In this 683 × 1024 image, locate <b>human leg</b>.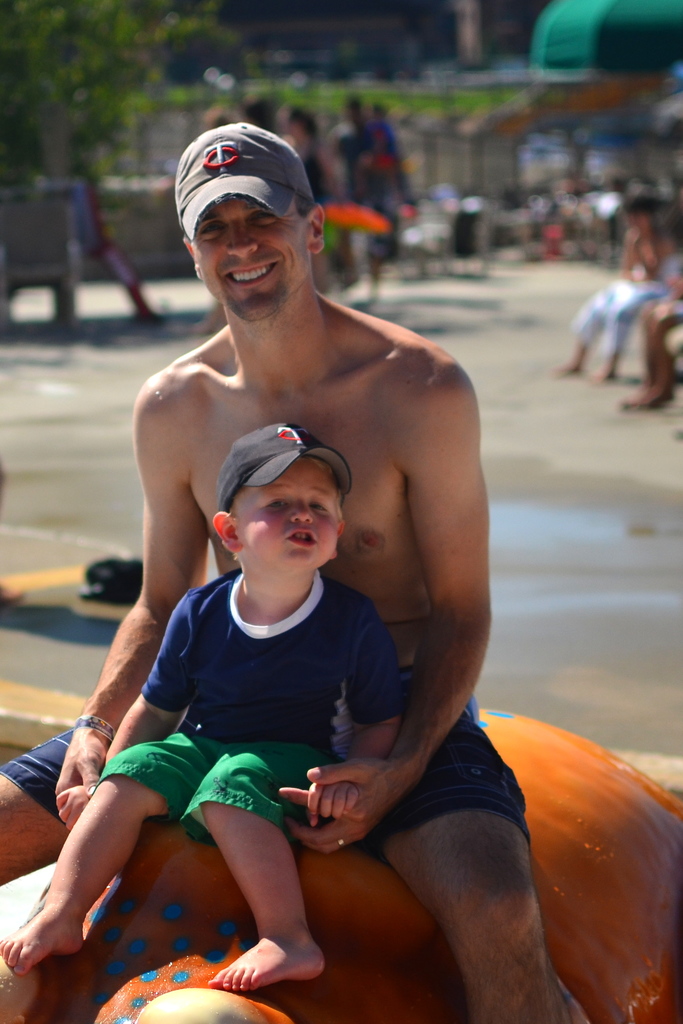
Bounding box: 585:293:662:382.
